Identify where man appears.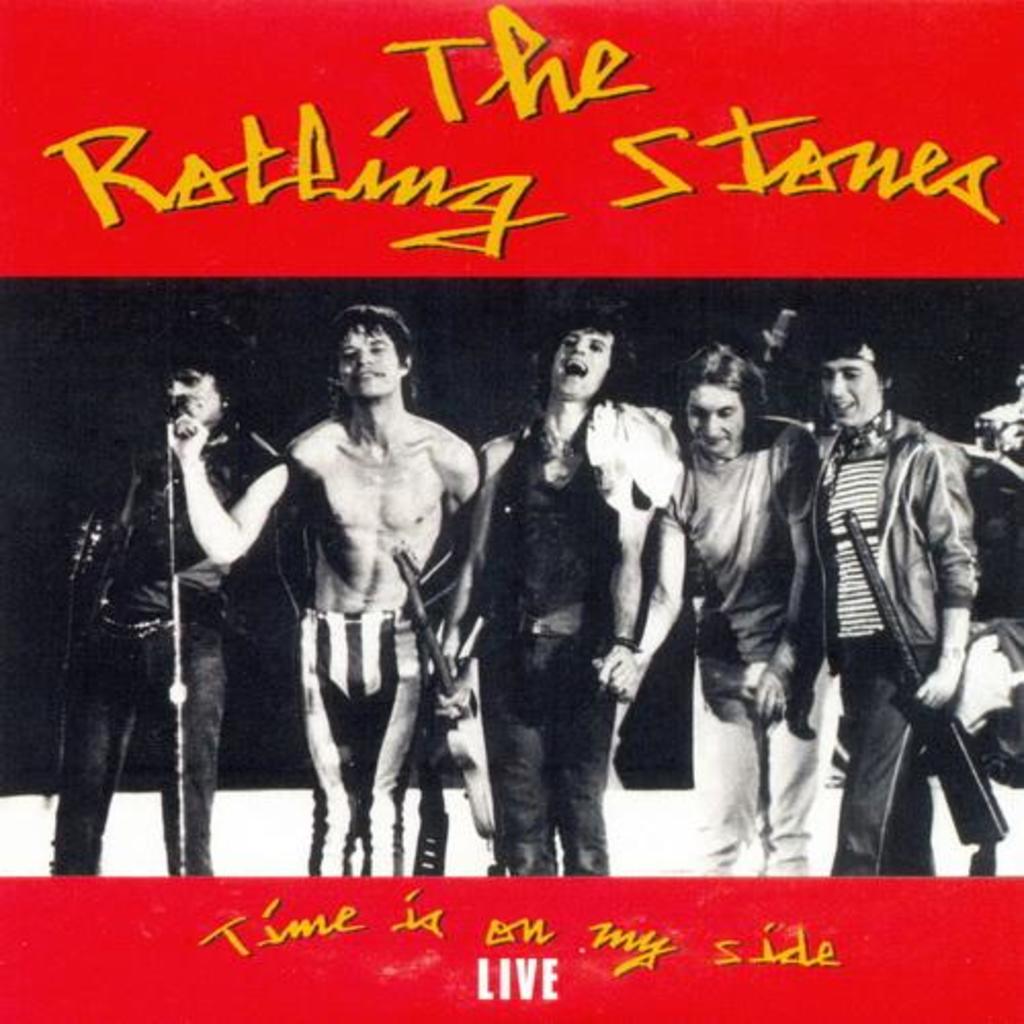
Appears at (left=438, top=287, right=688, bottom=874).
